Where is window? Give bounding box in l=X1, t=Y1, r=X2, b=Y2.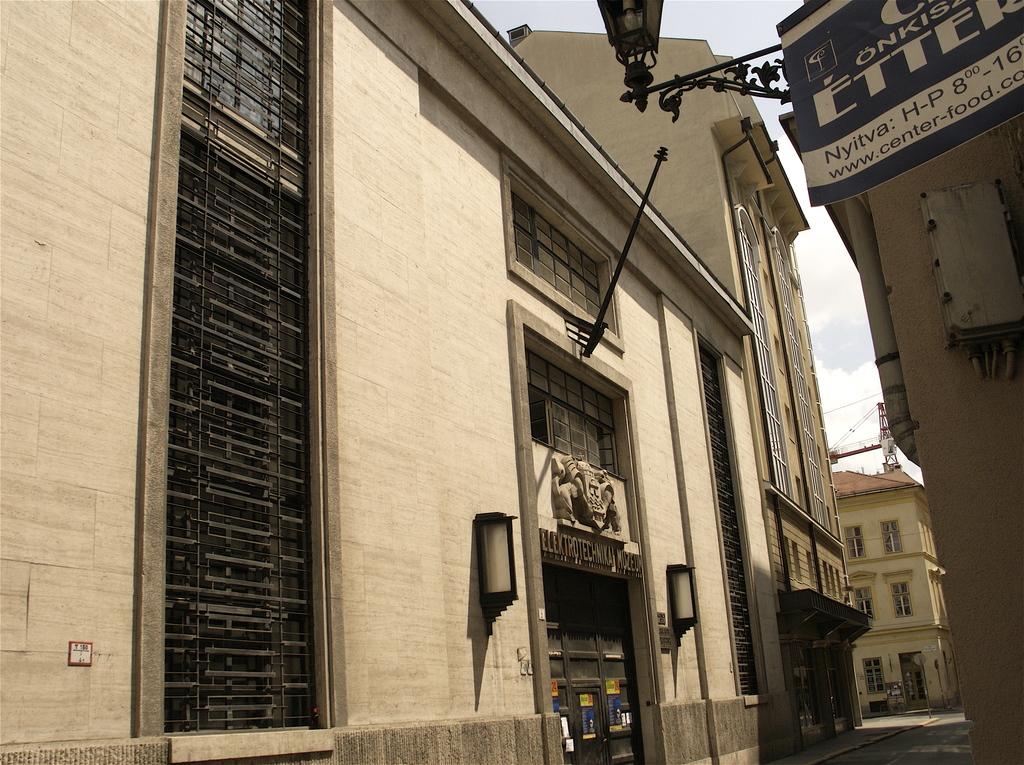
l=879, t=519, r=907, b=555.
